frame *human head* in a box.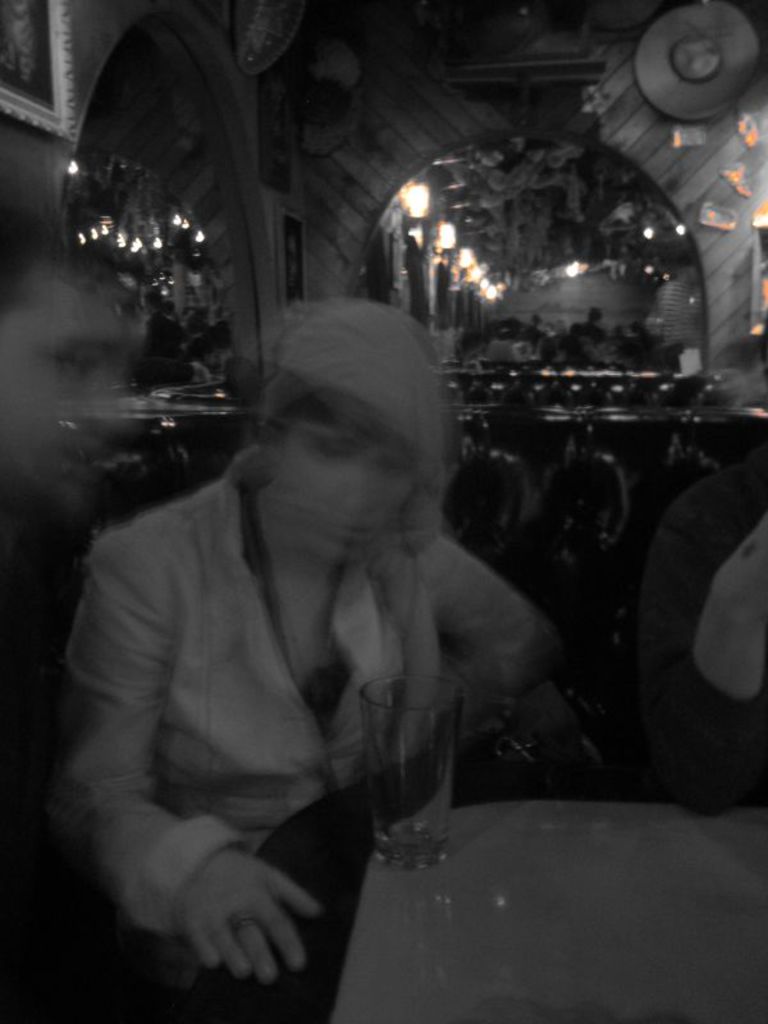
237,302,466,536.
